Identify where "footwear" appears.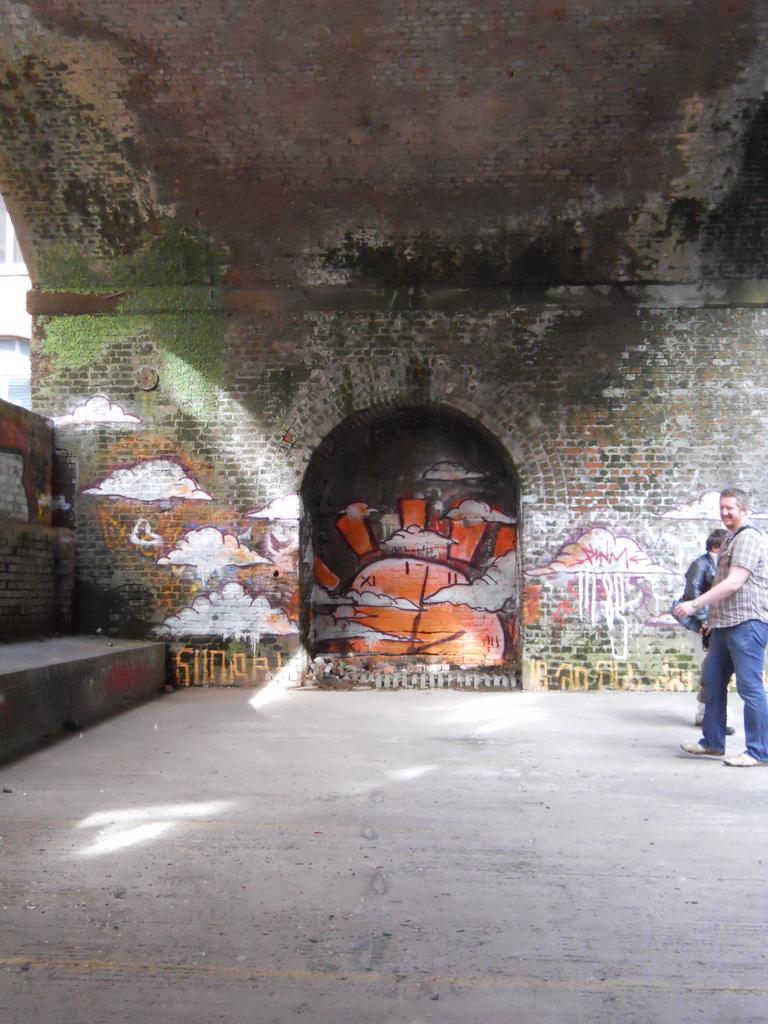
Appears at 724 726 737 740.
